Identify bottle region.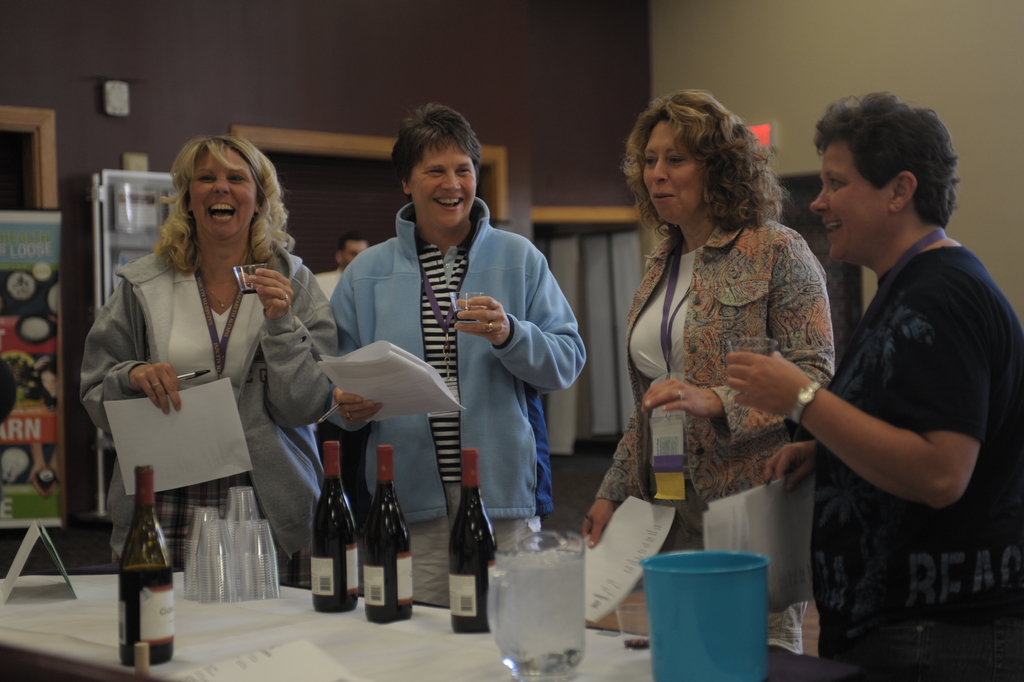
Region: crop(449, 450, 500, 636).
